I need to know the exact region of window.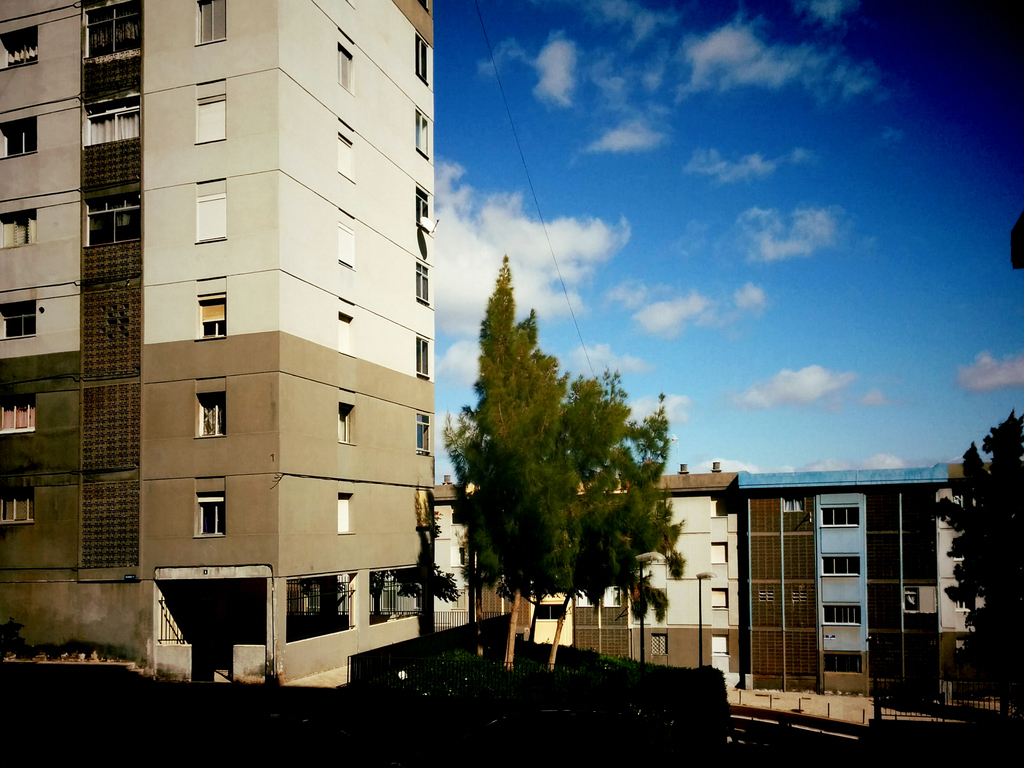
Region: select_region(0, 301, 38, 341).
